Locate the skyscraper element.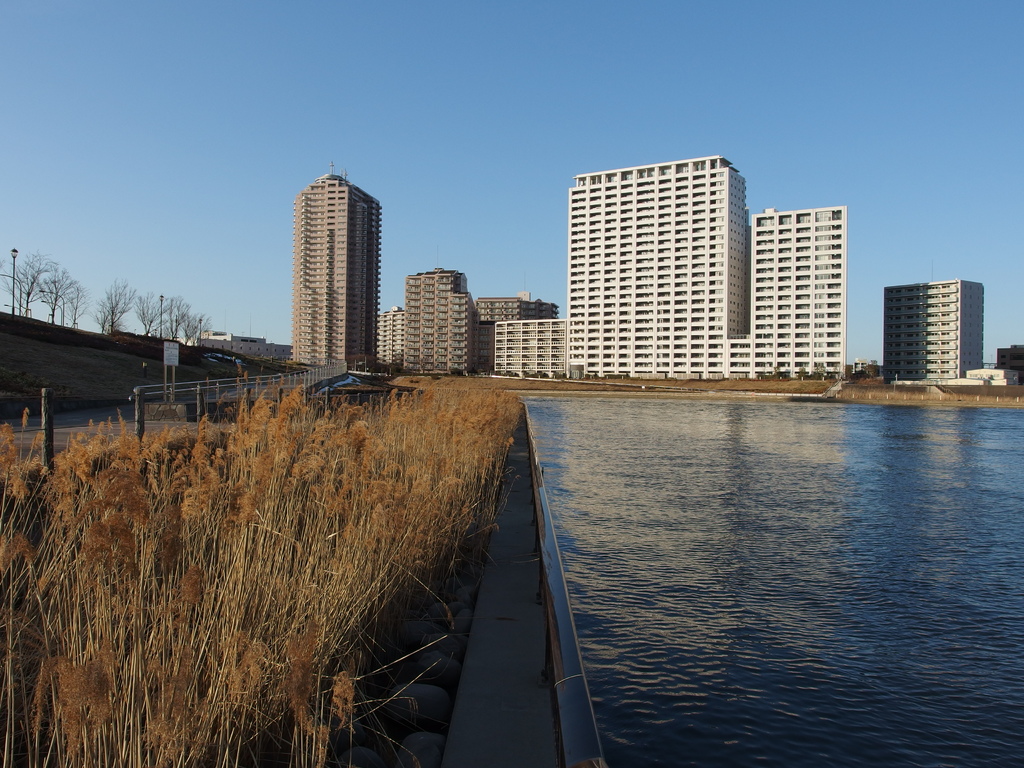
Element bbox: 286/168/378/373.
